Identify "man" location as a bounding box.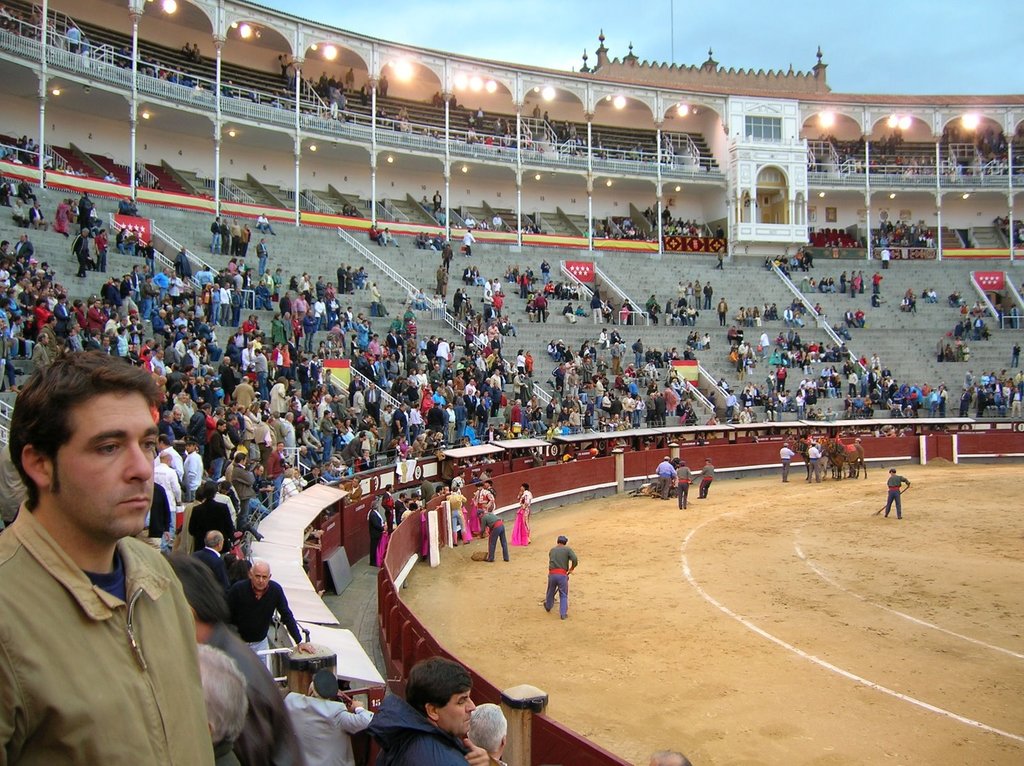
x1=186 y1=490 x2=240 y2=543.
